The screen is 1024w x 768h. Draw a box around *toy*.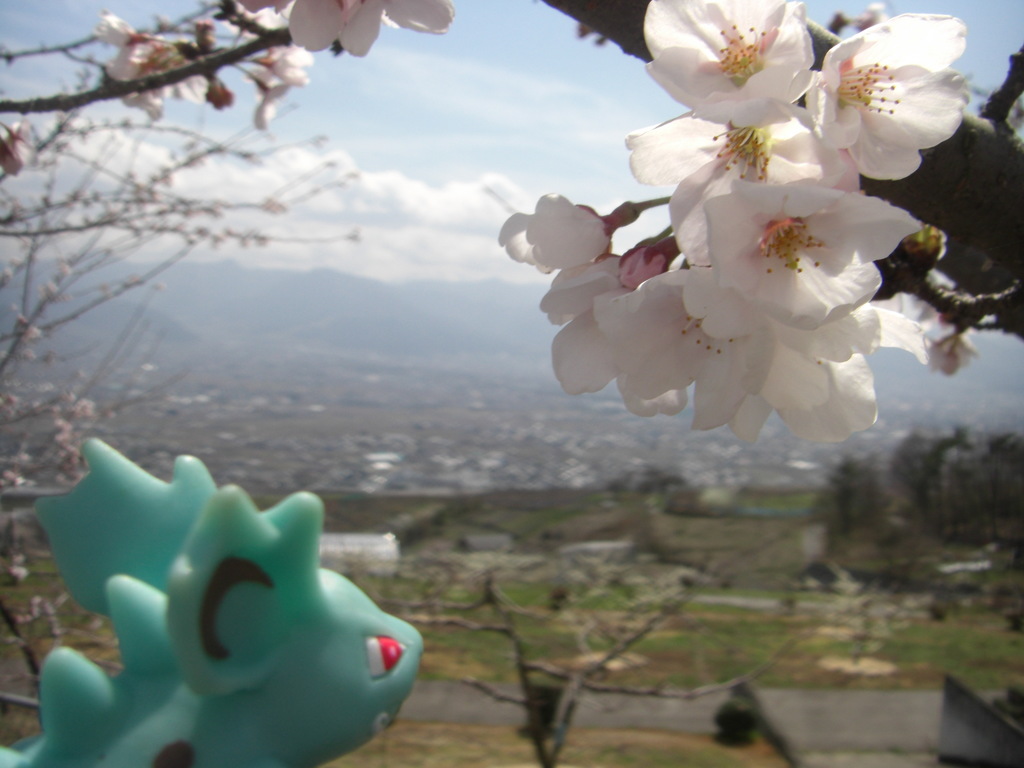
bbox=[51, 432, 418, 757].
